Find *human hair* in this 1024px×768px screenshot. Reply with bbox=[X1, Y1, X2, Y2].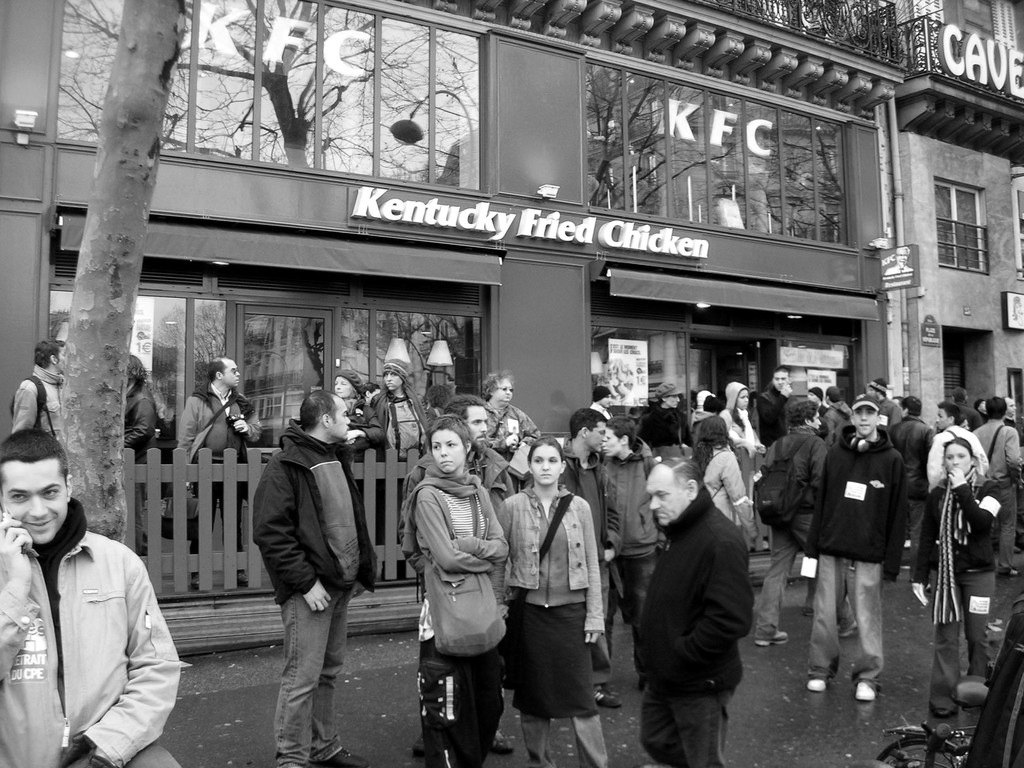
bbox=[211, 355, 227, 379].
